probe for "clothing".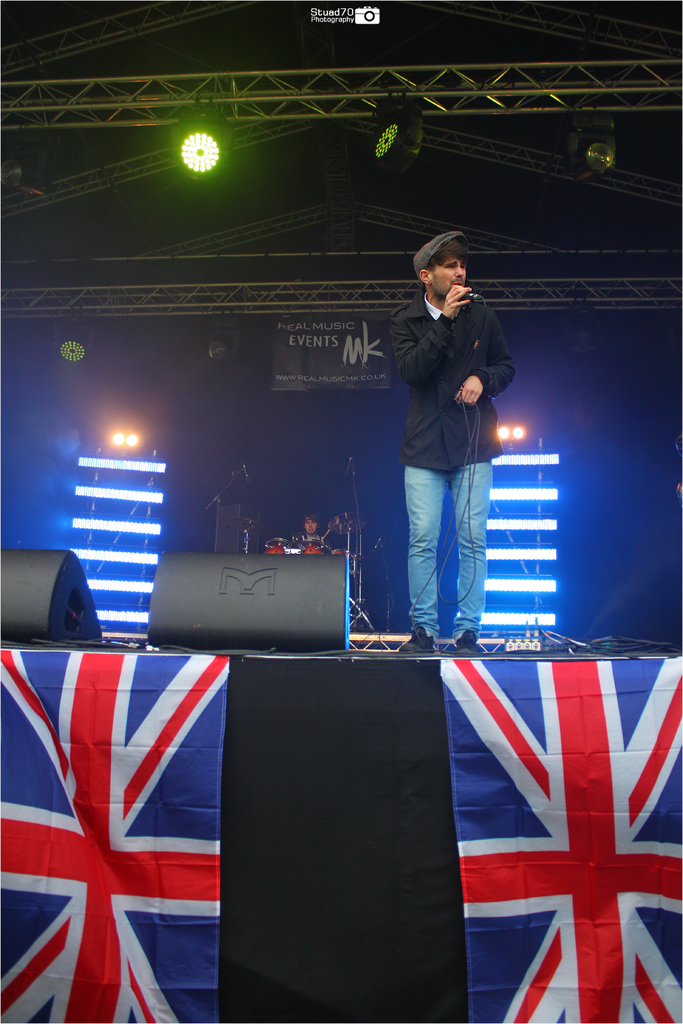
Probe result: <bbox>376, 283, 527, 636</bbox>.
